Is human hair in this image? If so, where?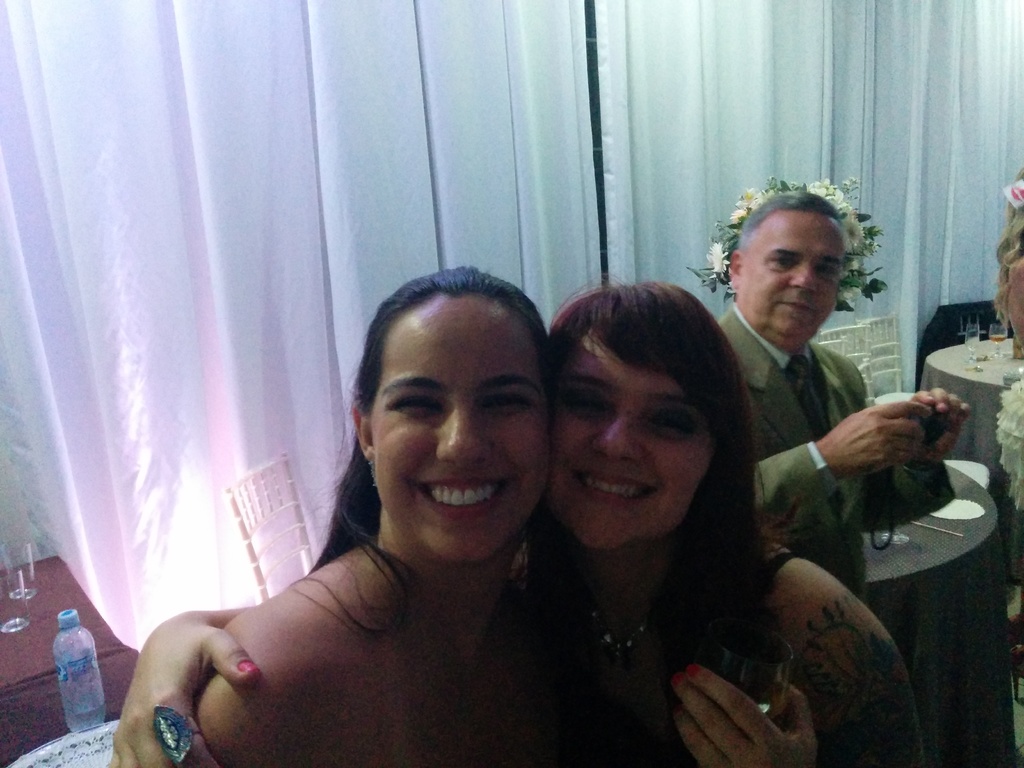
Yes, at <bbox>737, 189, 847, 262</bbox>.
